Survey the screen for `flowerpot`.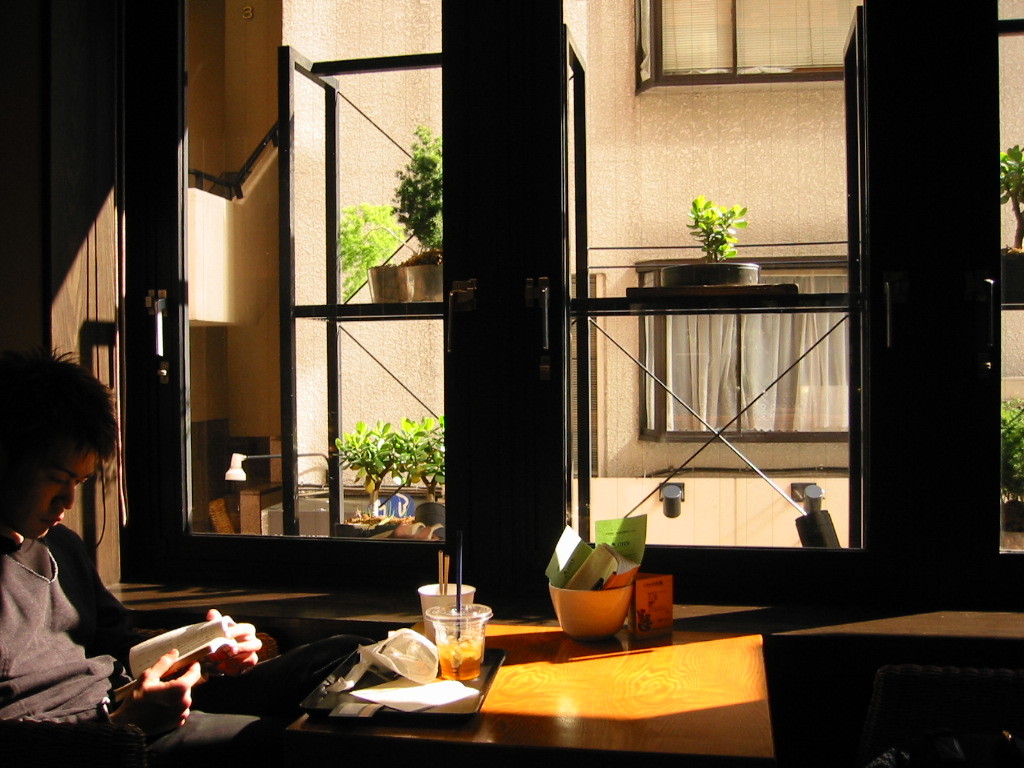
Survey found: [363,261,445,301].
